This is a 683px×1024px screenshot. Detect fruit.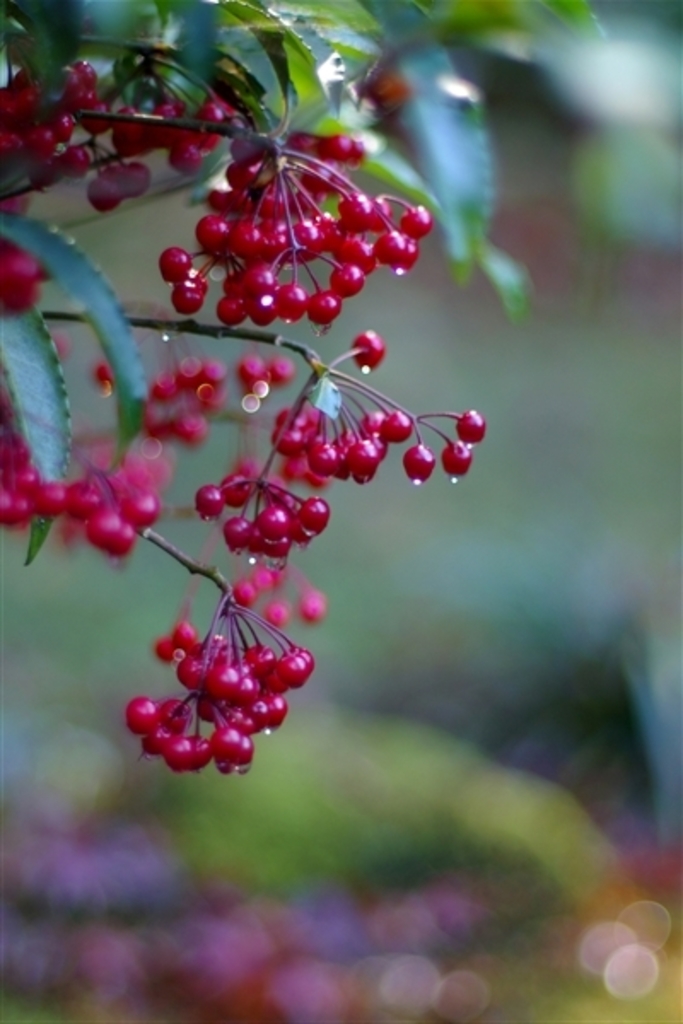
<bbox>135, 609, 297, 783</bbox>.
